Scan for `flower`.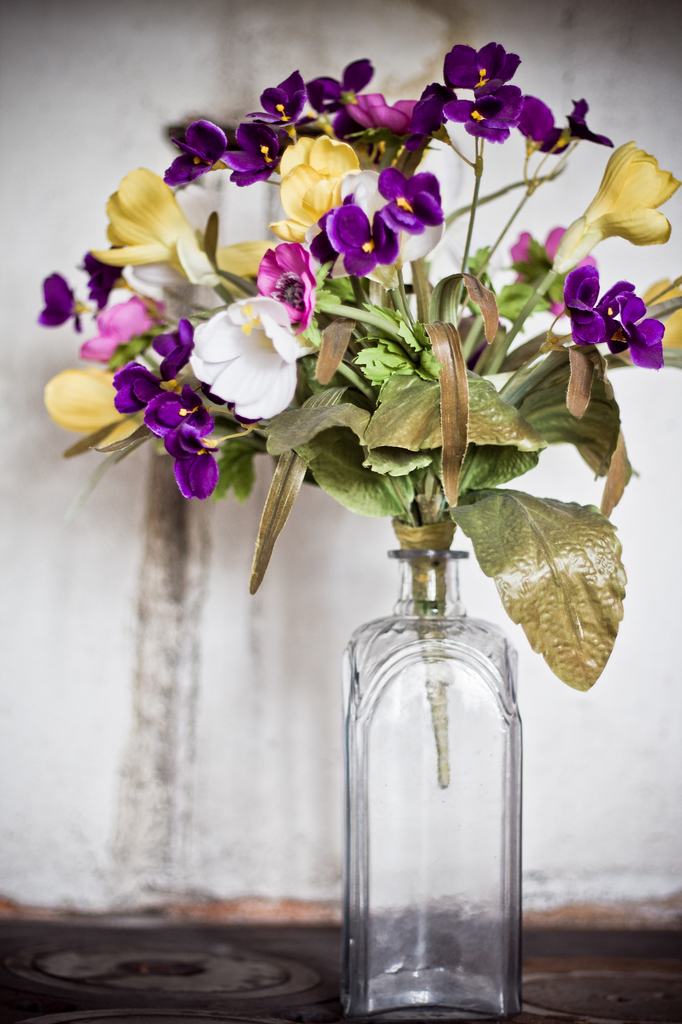
Scan result: (x1=441, y1=40, x2=528, y2=143).
